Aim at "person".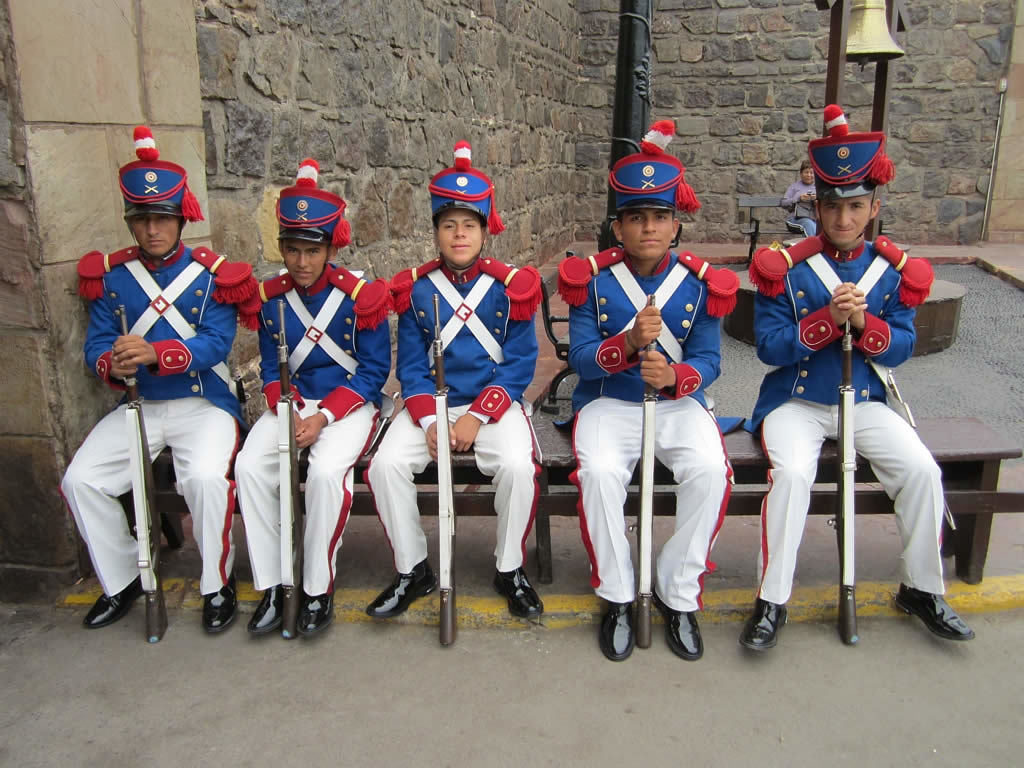
Aimed at pyautogui.locateOnScreen(55, 126, 258, 631).
